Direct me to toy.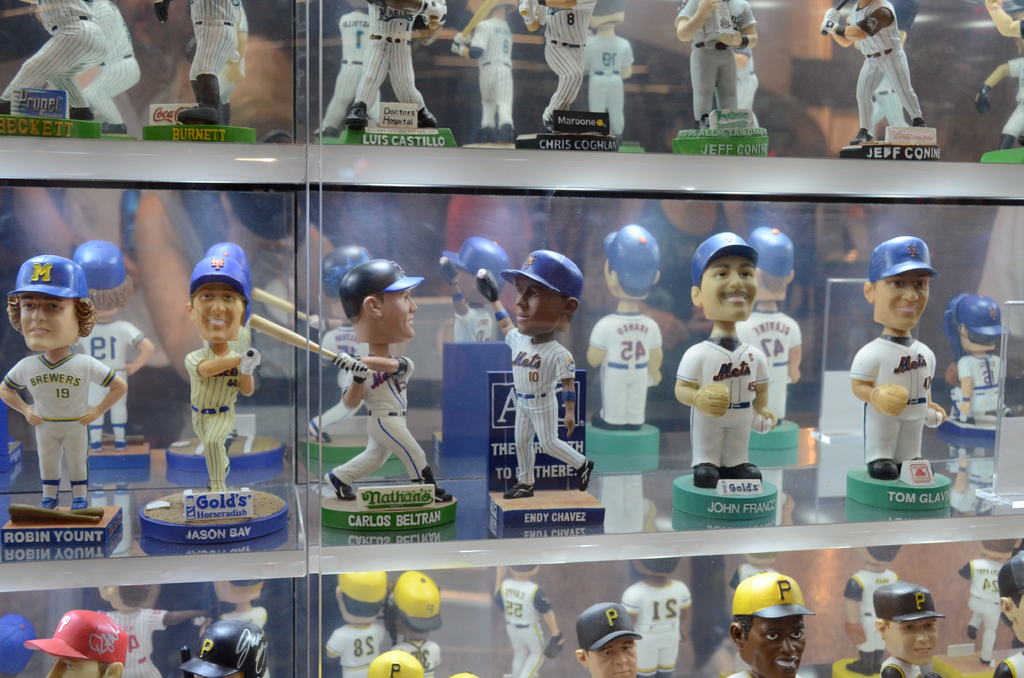
Direction: box(993, 547, 1023, 677).
